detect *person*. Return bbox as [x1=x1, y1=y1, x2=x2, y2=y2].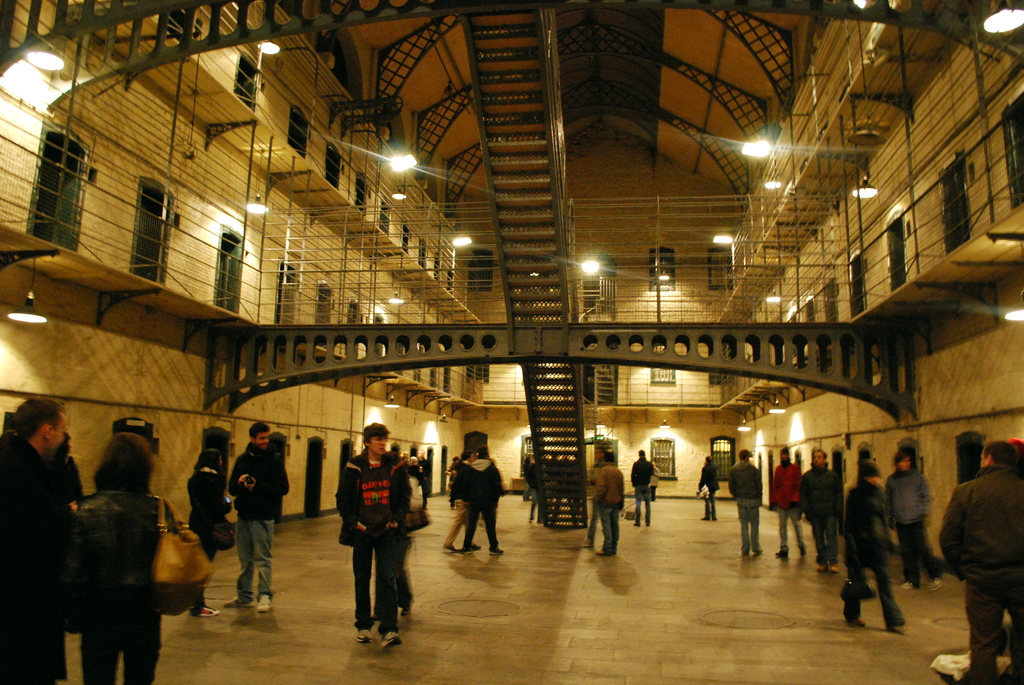
[x1=943, y1=441, x2=1023, y2=684].
